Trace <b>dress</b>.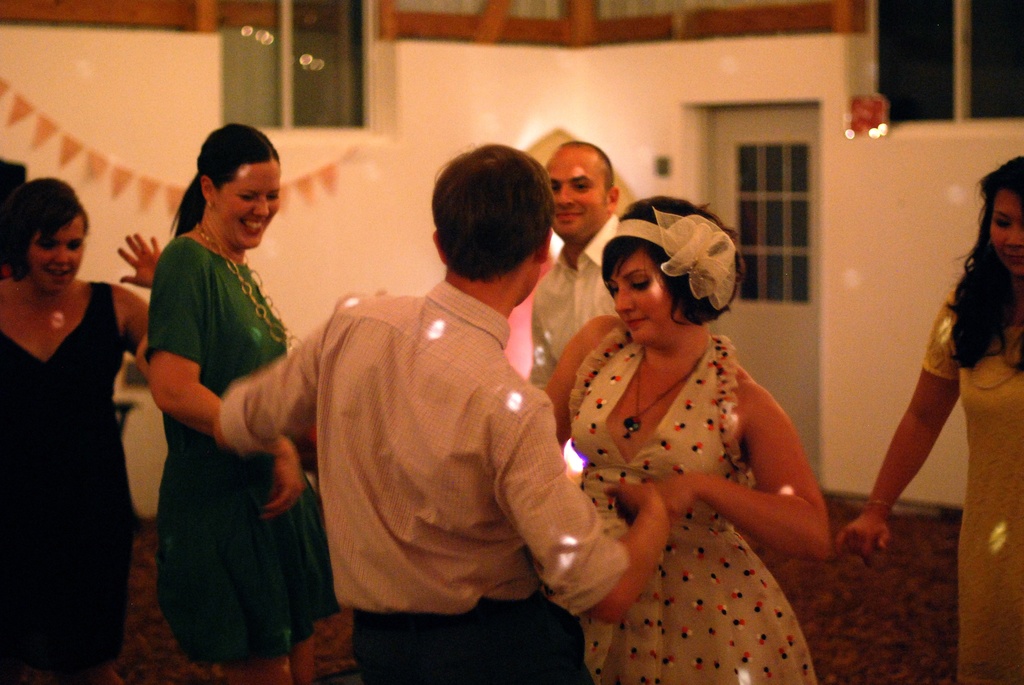
Traced to {"x1": 919, "y1": 286, "x2": 1023, "y2": 684}.
